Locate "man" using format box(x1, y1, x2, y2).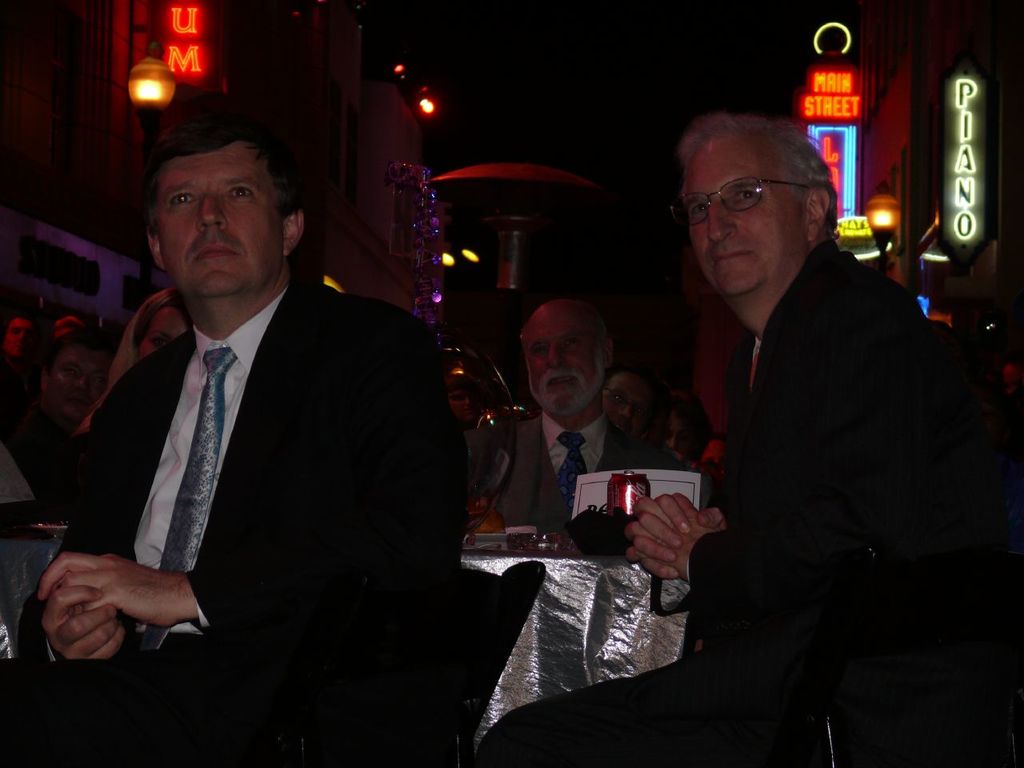
box(6, 305, 32, 369).
